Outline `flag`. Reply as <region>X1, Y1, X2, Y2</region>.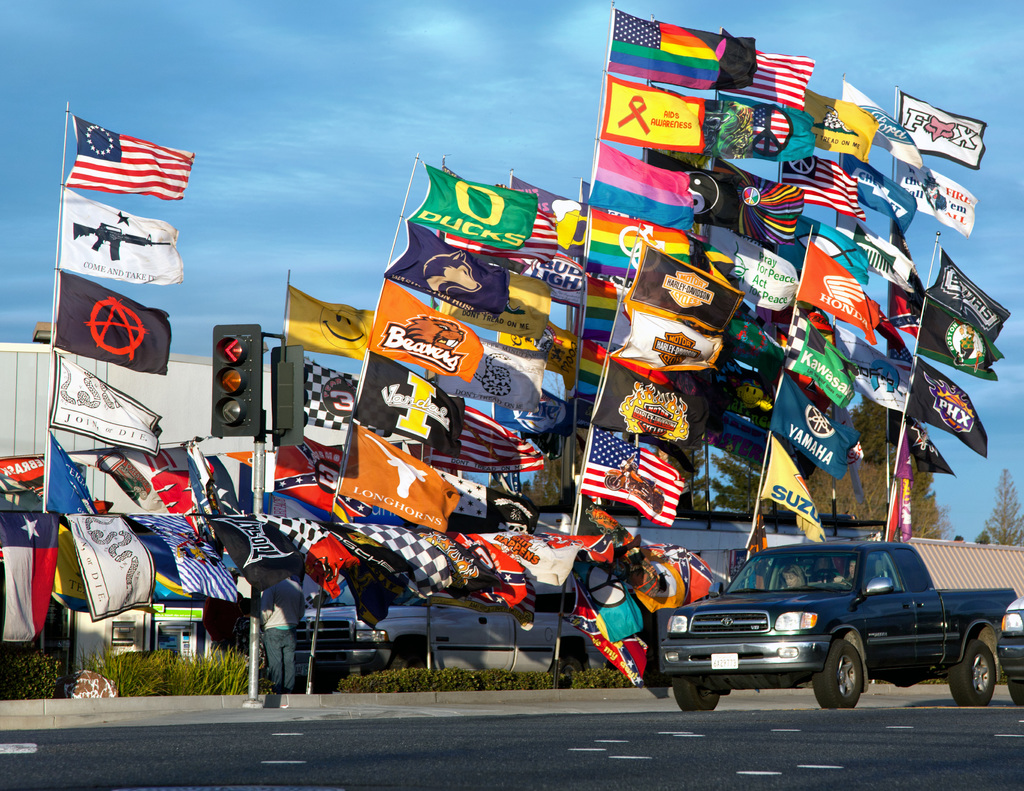
<region>791, 246, 896, 342</region>.
